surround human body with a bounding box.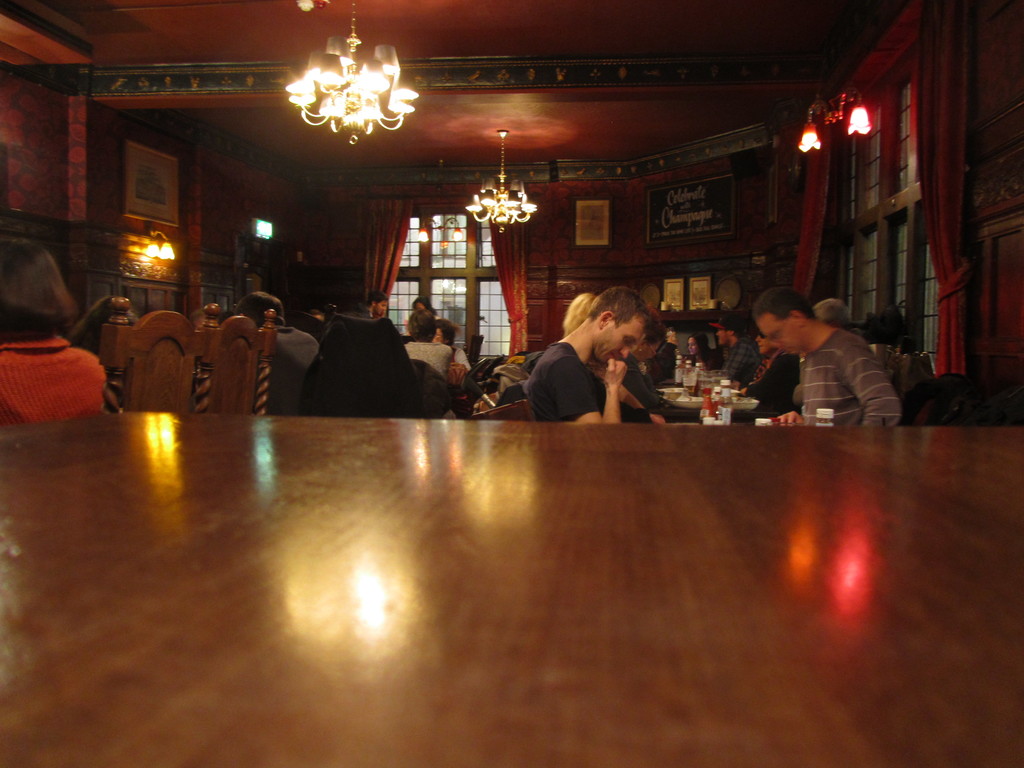
<region>737, 346, 797, 408</region>.
